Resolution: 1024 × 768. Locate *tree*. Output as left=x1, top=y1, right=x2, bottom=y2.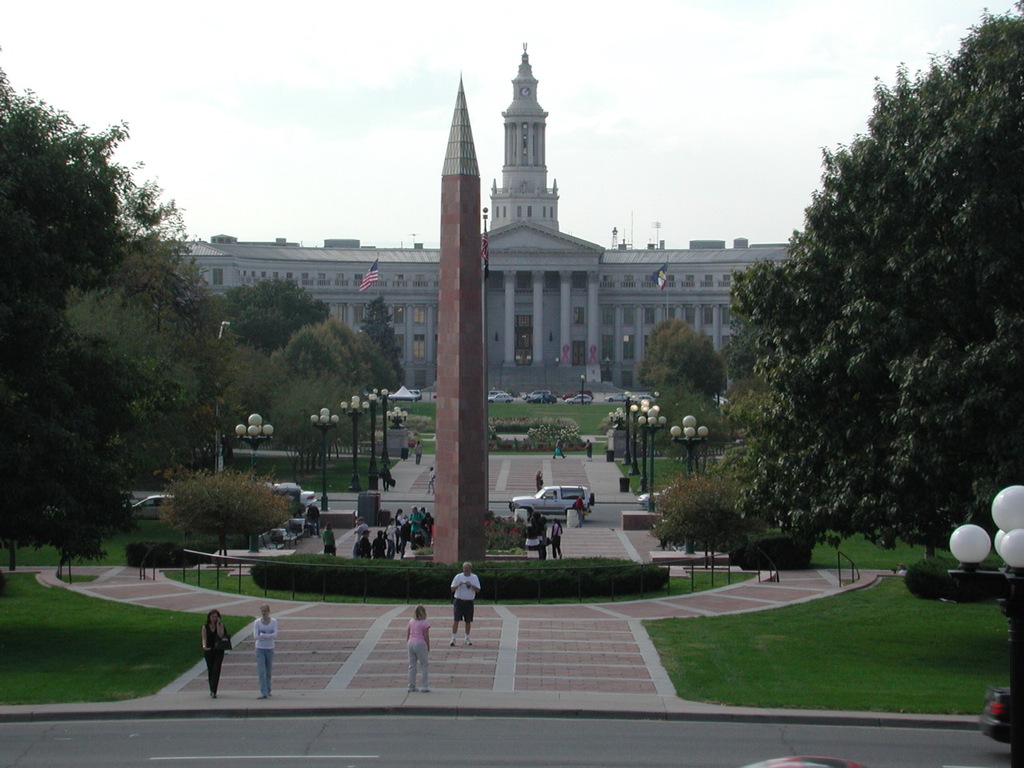
left=720, top=43, right=1000, bottom=590.
